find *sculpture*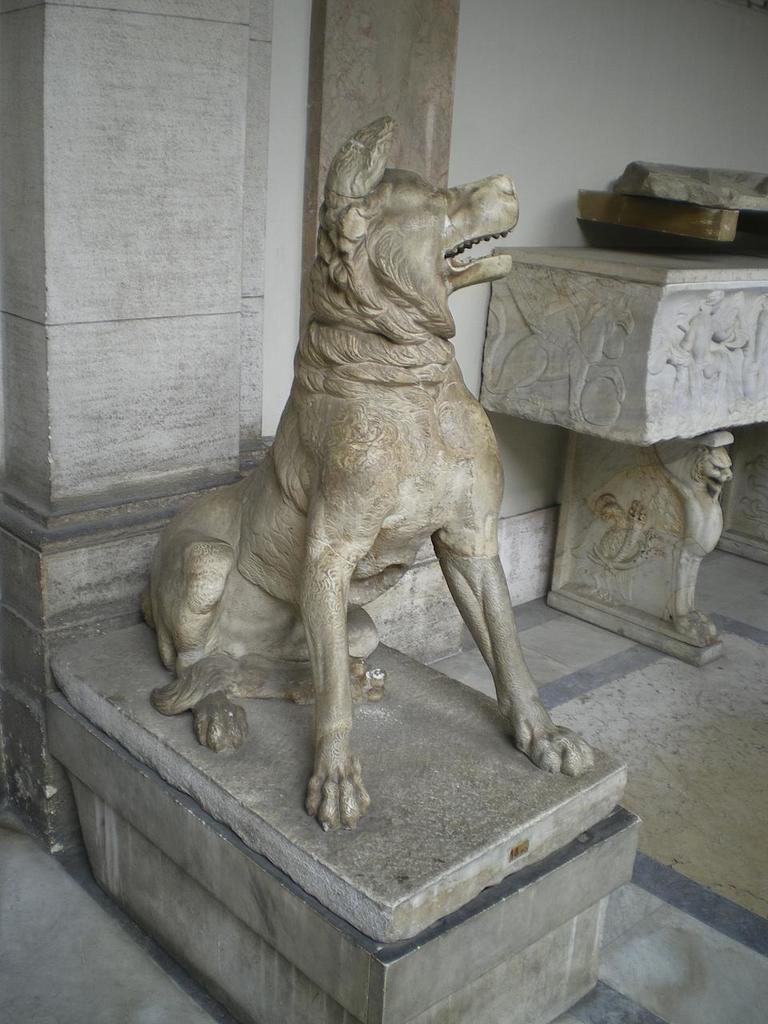
left=126, top=82, right=597, bottom=822
